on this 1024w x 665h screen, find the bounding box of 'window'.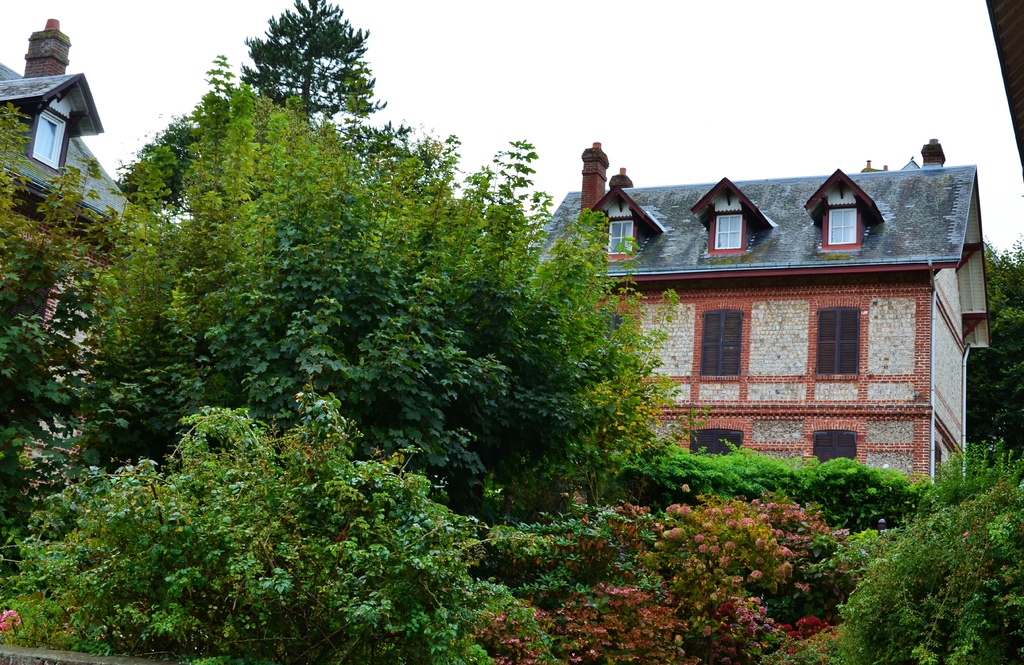
Bounding box: box=[802, 166, 884, 249].
